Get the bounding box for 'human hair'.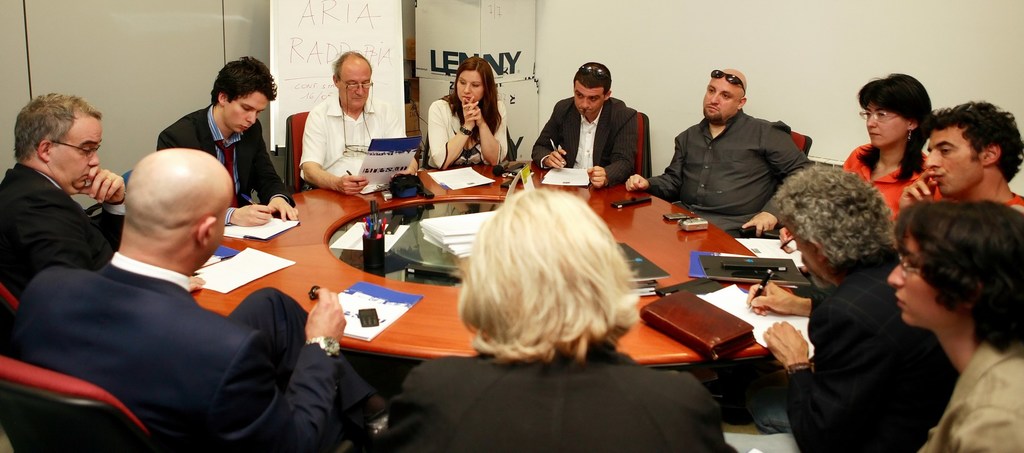
{"left": 771, "top": 161, "right": 900, "bottom": 266}.
